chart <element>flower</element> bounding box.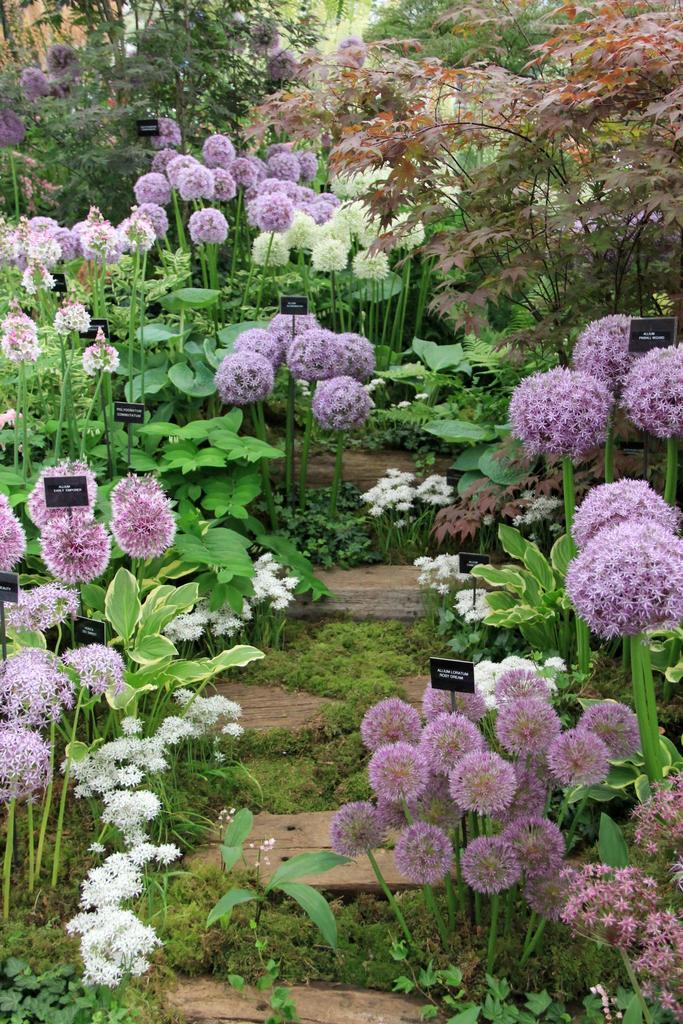
Charted: locate(567, 524, 682, 644).
